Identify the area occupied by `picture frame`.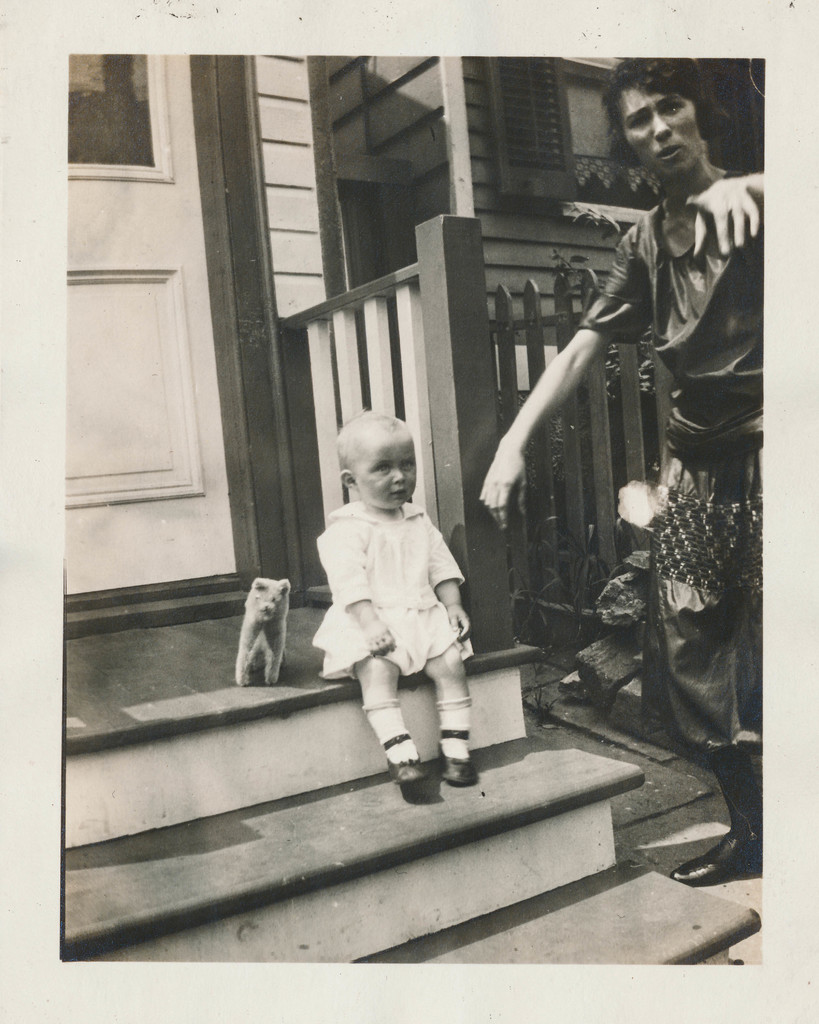
Area: x1=0 y1=0 x2=818 y2=1023.
